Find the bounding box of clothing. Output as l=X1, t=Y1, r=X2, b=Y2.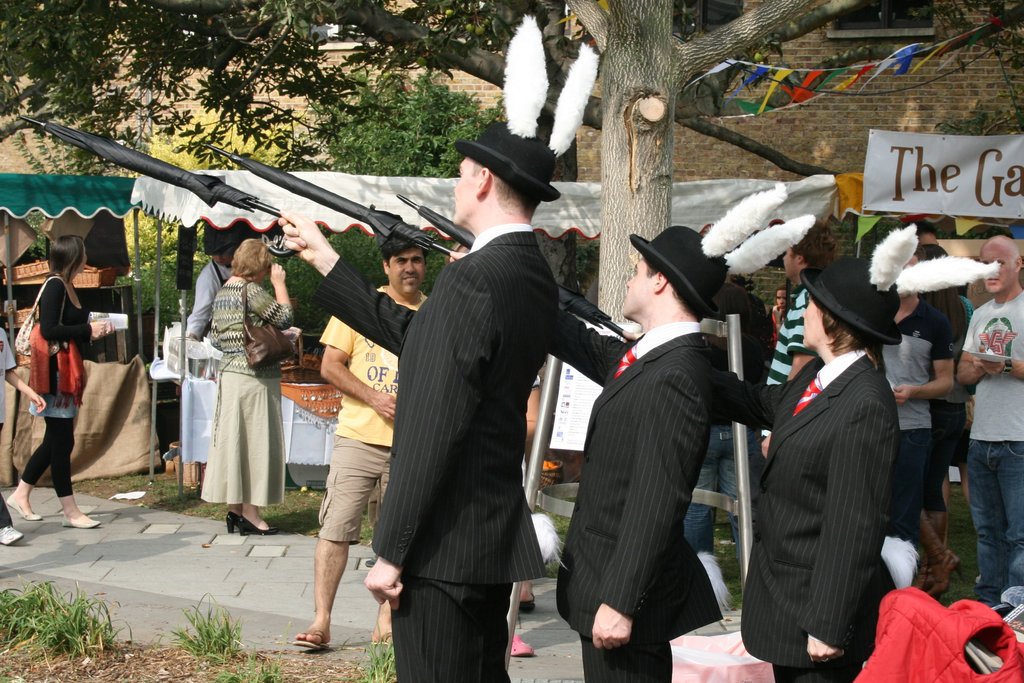
l=318, t=221, r=561, b=682.
